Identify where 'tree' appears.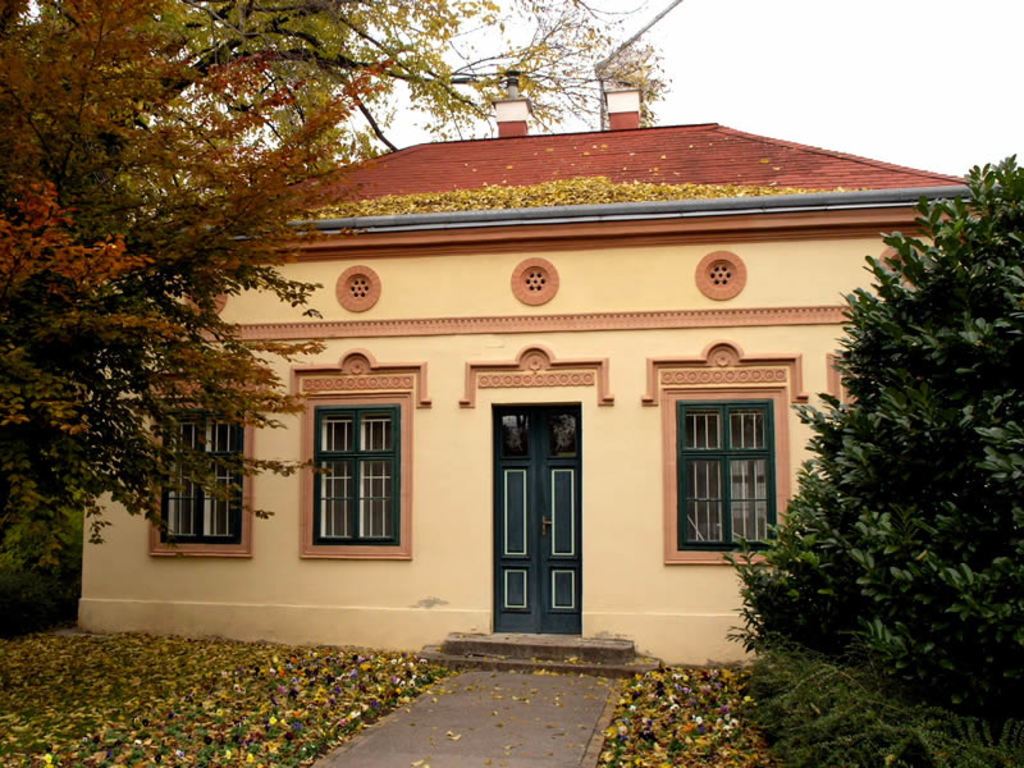
Appears at (left=749, top=164, right=1004, bottom=710).
